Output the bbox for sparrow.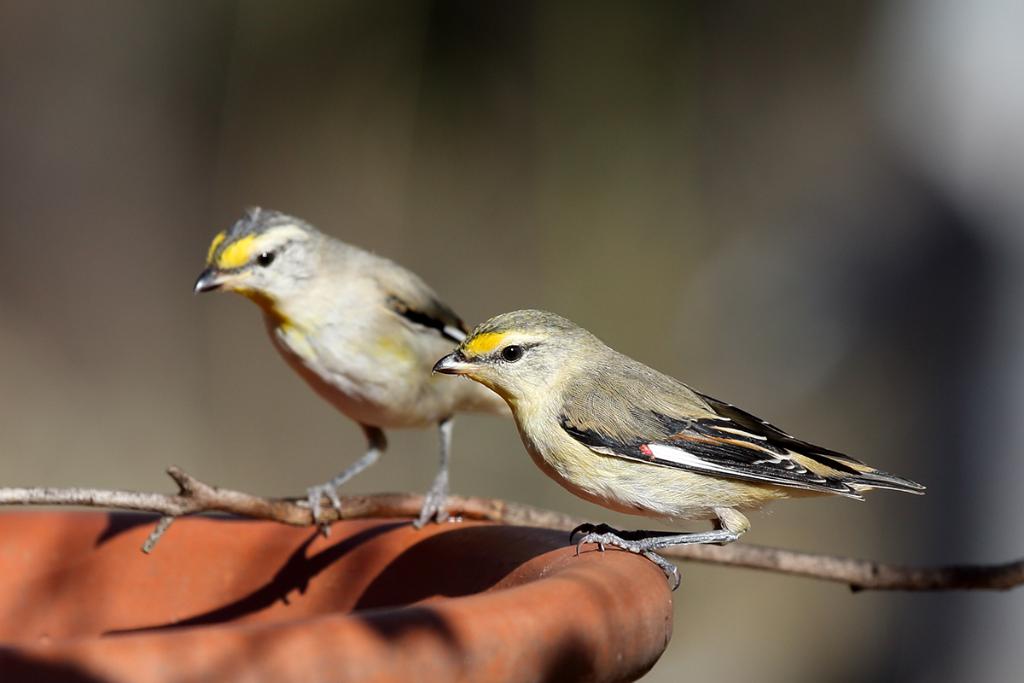
bbox=(192, 202, 515, 528).
